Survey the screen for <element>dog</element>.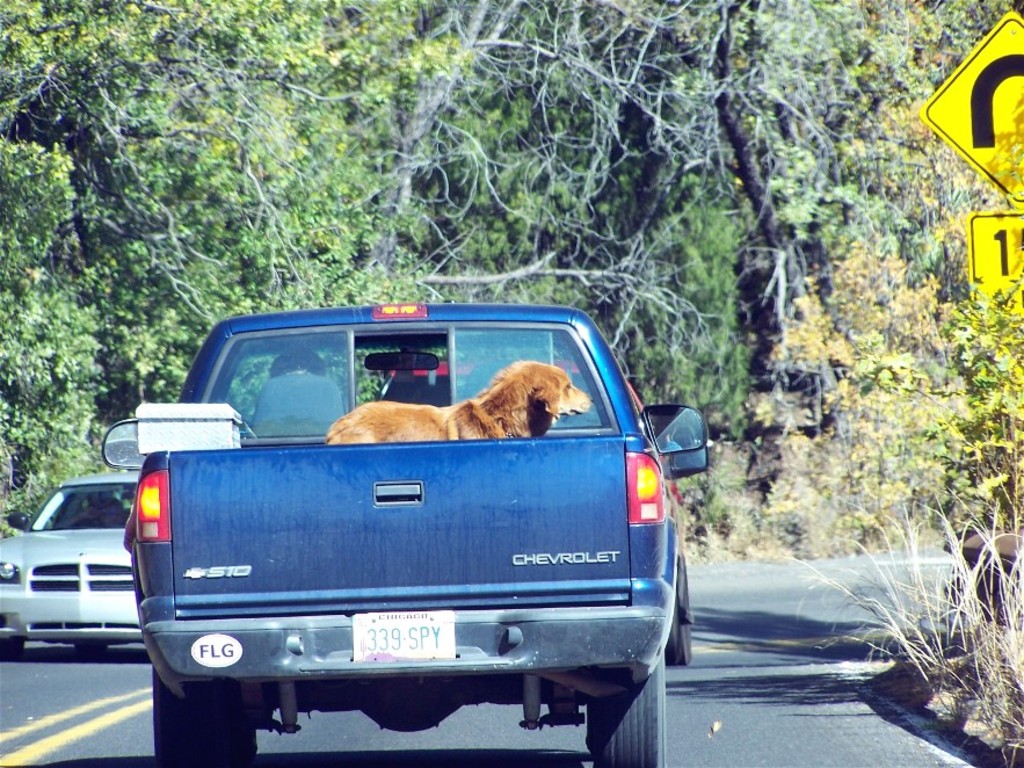
Survey found: [x1=326, y1=362, x2=595, y2=449].
